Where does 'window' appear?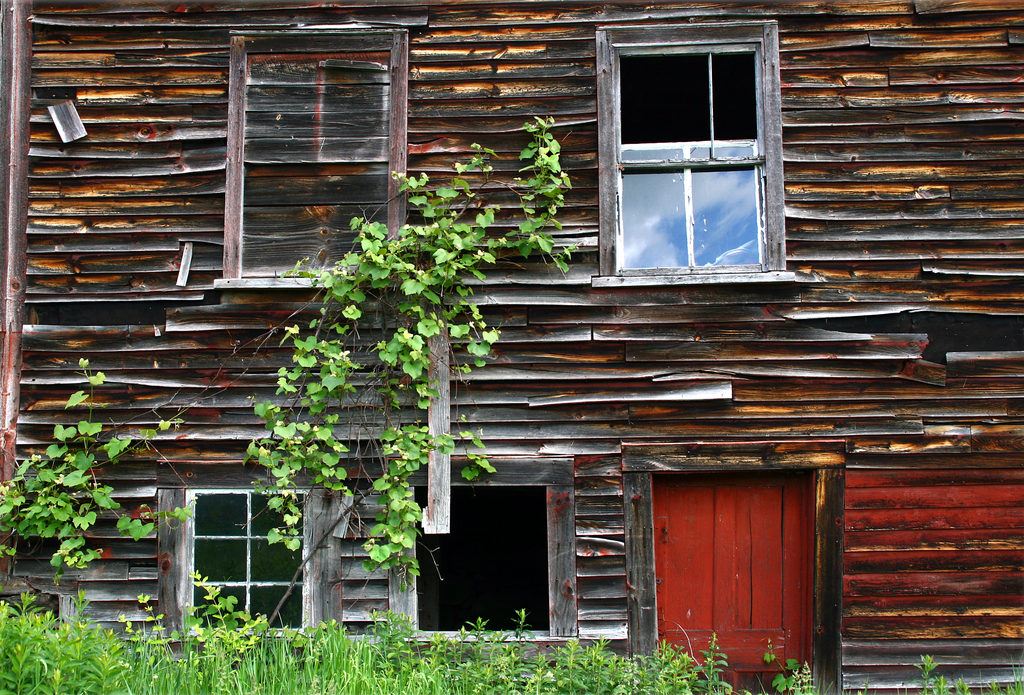
Appears at 157:455:333:660.
